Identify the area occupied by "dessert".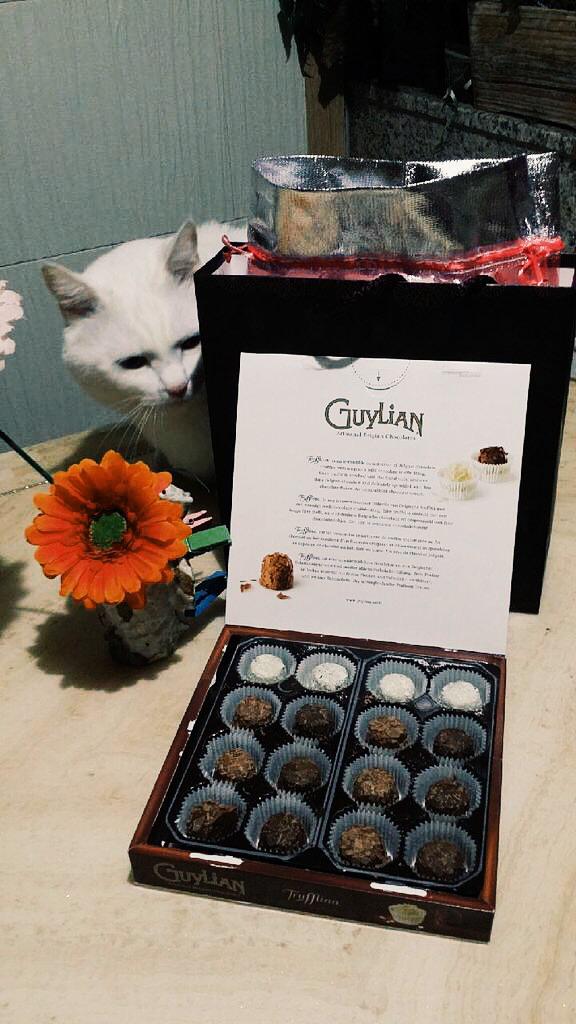
Area: {"left": 434, "top": 458, "right": 475, "bottom": 483}.
